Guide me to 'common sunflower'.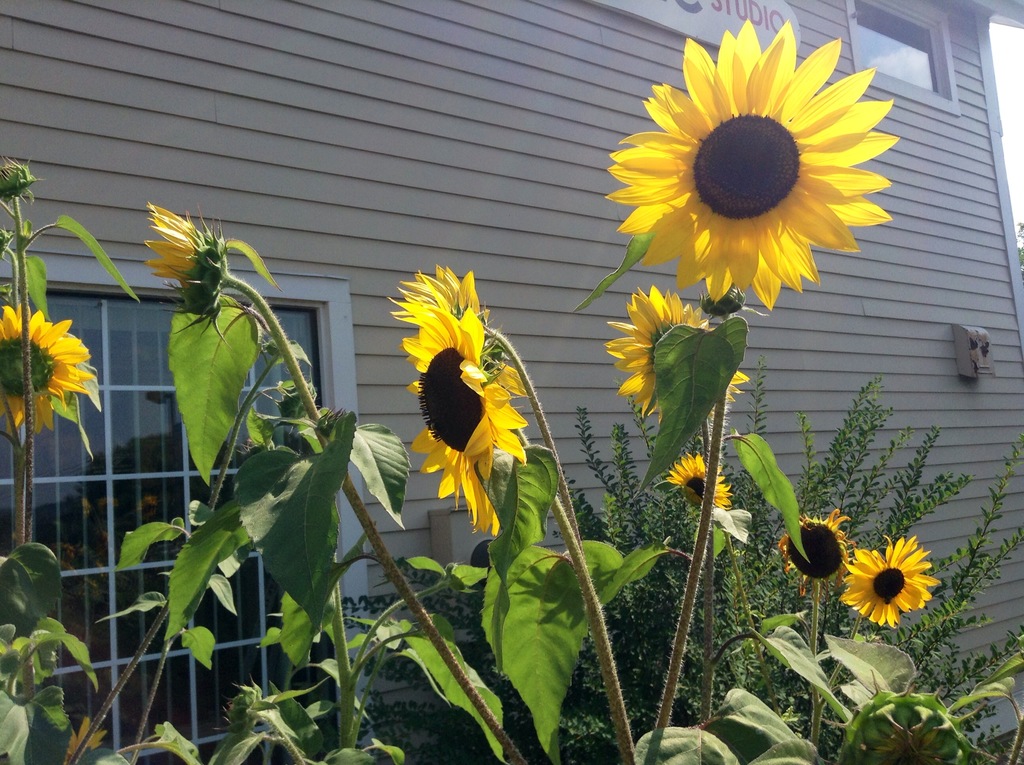
Guidance: (388,257,516,536).
